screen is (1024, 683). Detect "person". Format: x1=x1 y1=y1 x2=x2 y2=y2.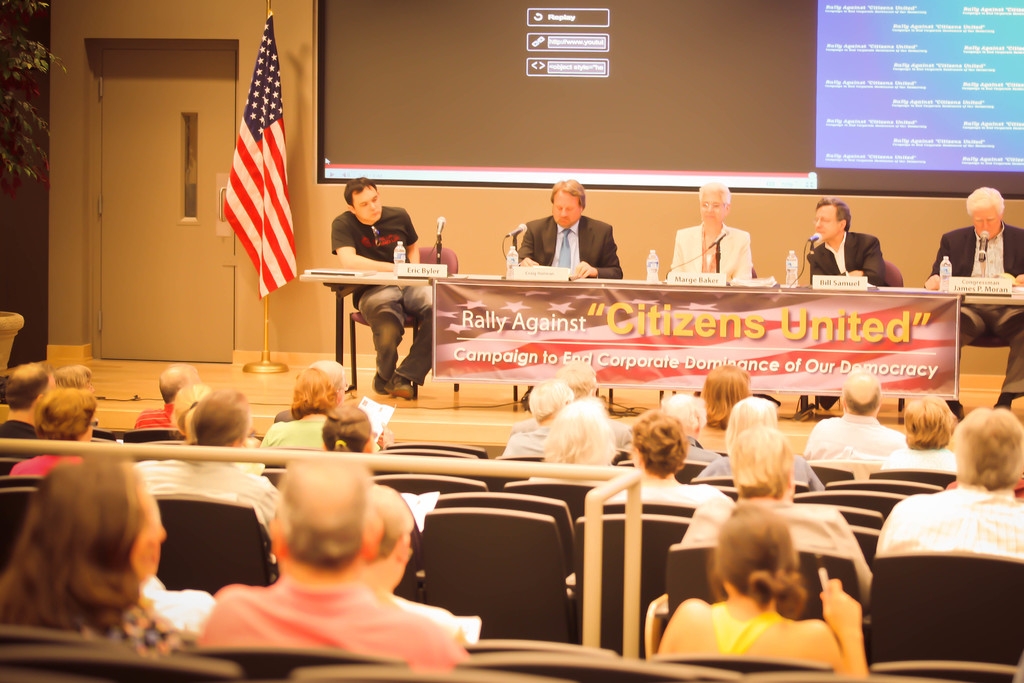
x1=808 y1=199 x2=883 y2=413.
